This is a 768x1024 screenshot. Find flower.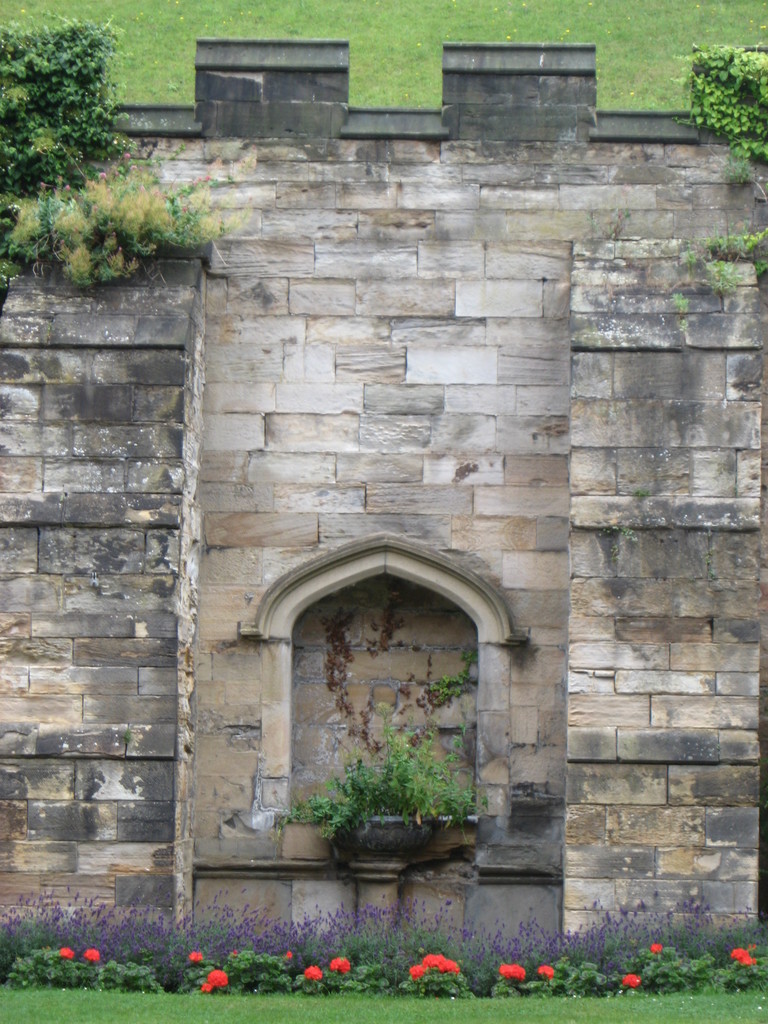
Bounding box: 59:946:74:960.
